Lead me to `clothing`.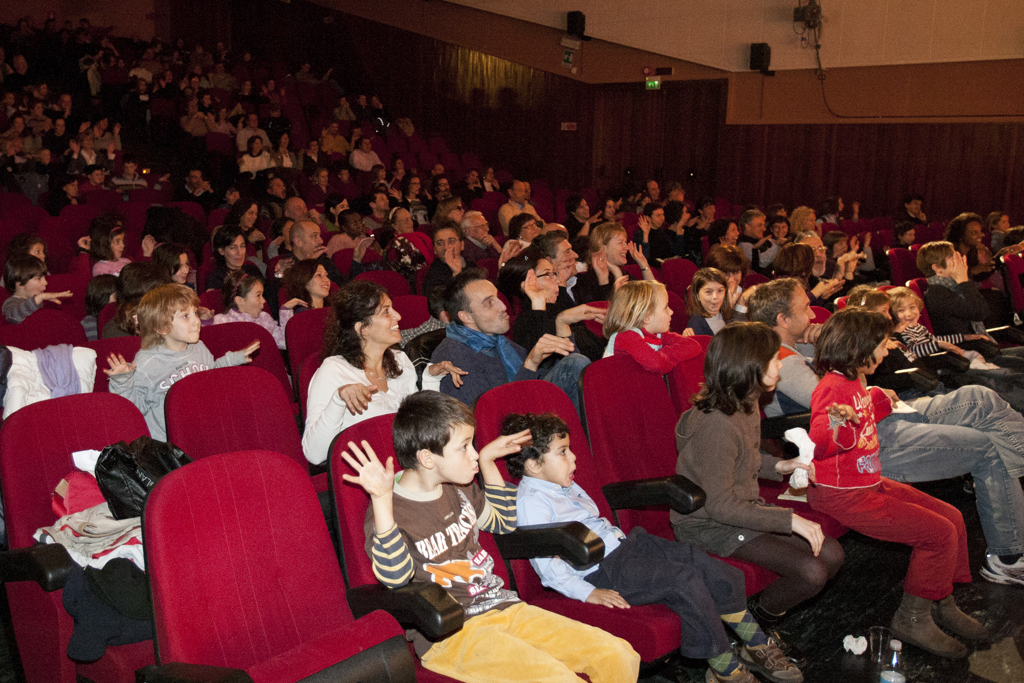
Lead to left=303, top=356, right=440, bottom=471.
